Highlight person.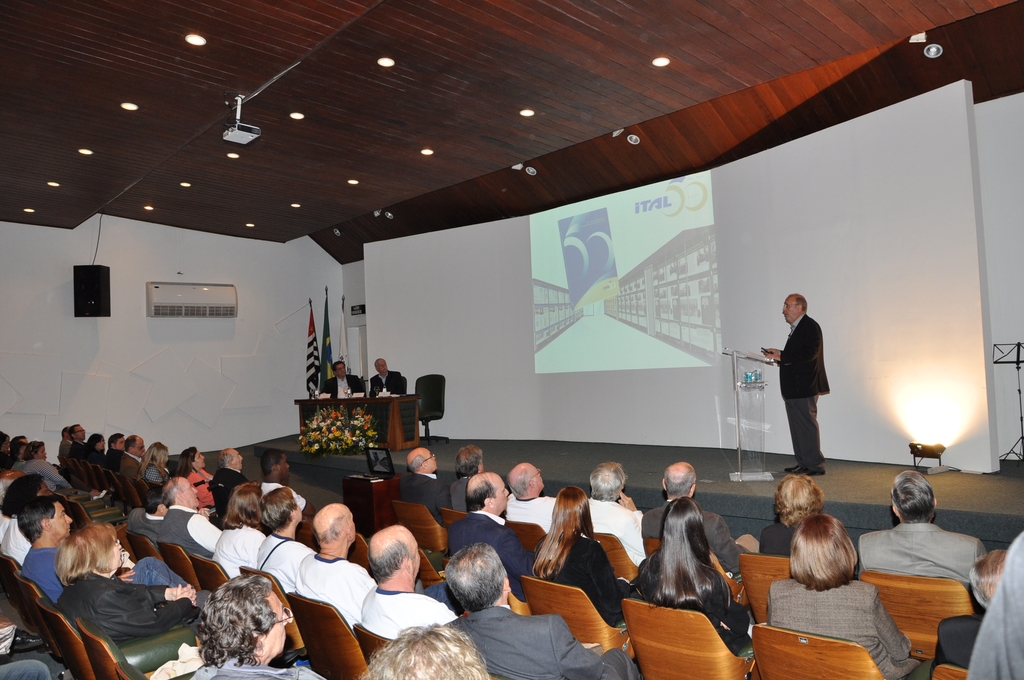
Highlighted region: box=[58, 521, 205, 634].
